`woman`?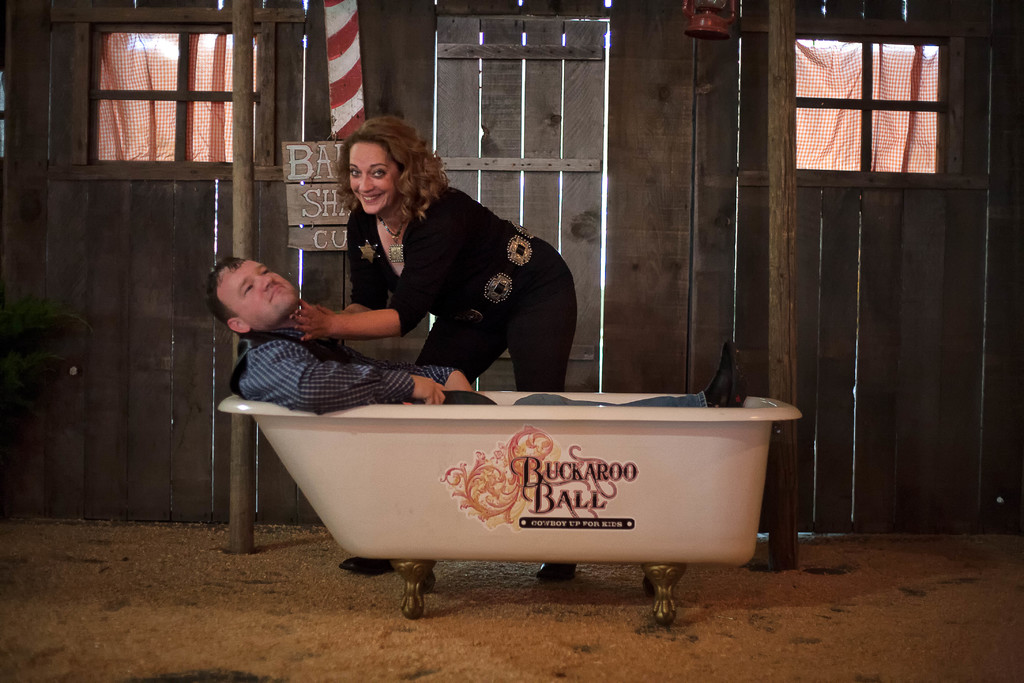
select_region(289, 117, 582, 582)
